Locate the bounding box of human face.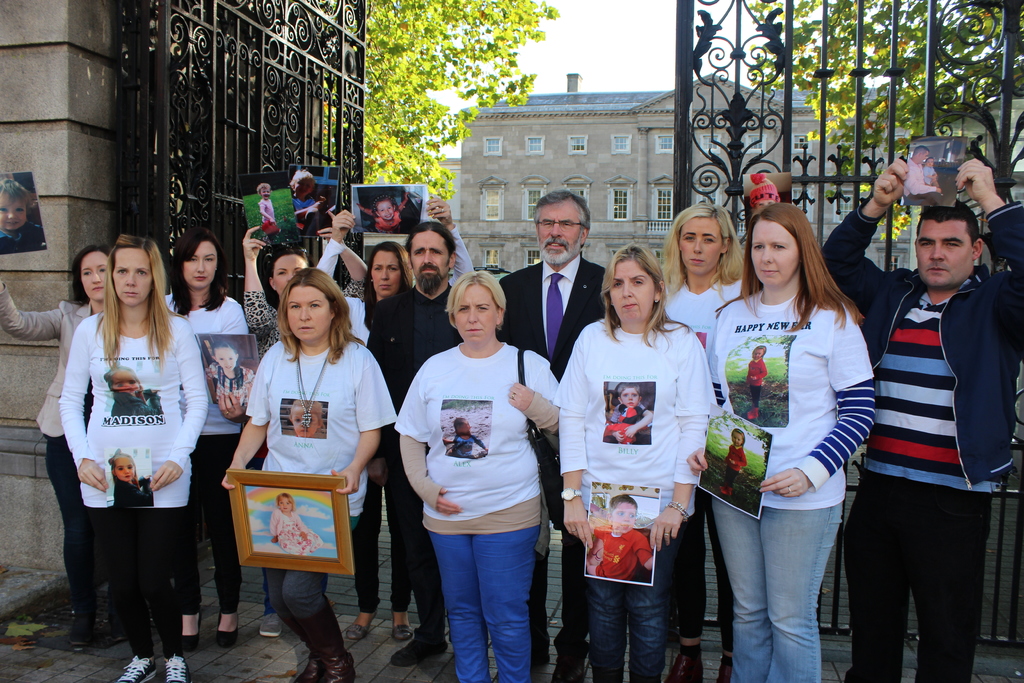
Bounding box: left=459, top=418, right=472, bottom=432.
